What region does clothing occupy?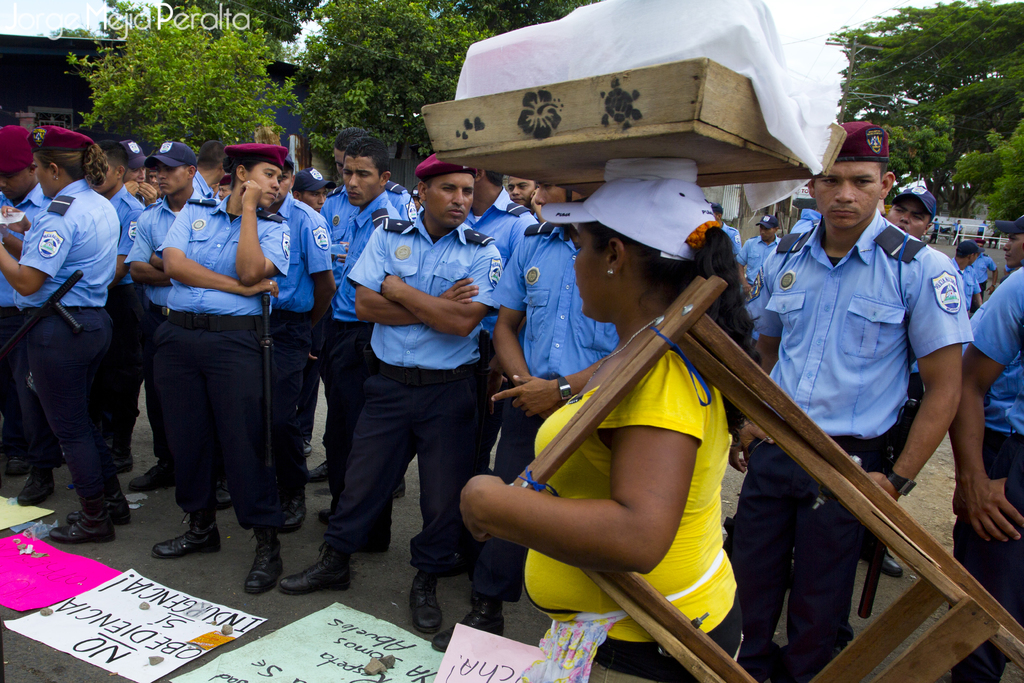
BBox(945, 260, 1023, 679).
